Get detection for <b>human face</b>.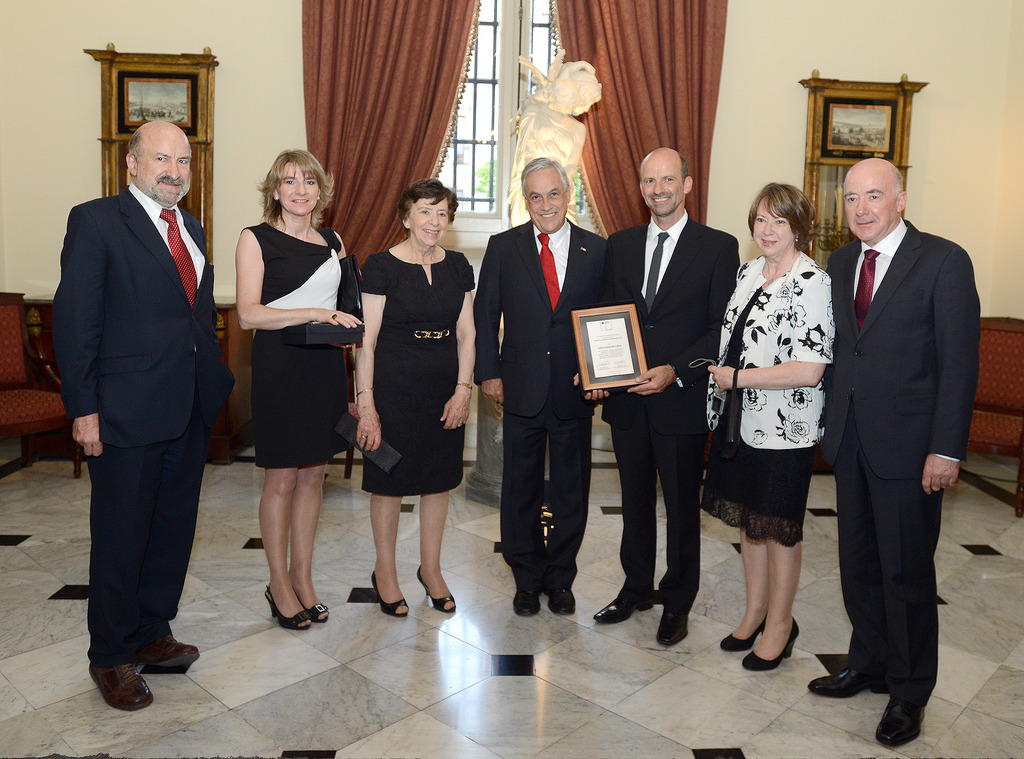
Detection: detection(412, 197, 448, 247).
